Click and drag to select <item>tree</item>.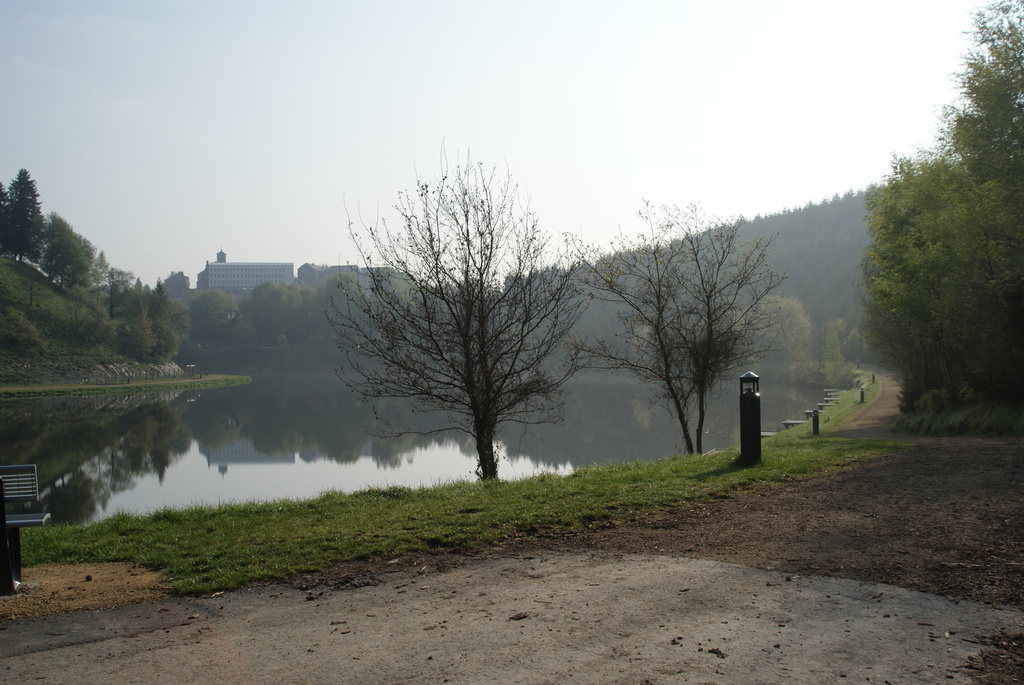
Selection: {"x1": 332, "y1": 140, "x2": 578, "y2": 500}.
